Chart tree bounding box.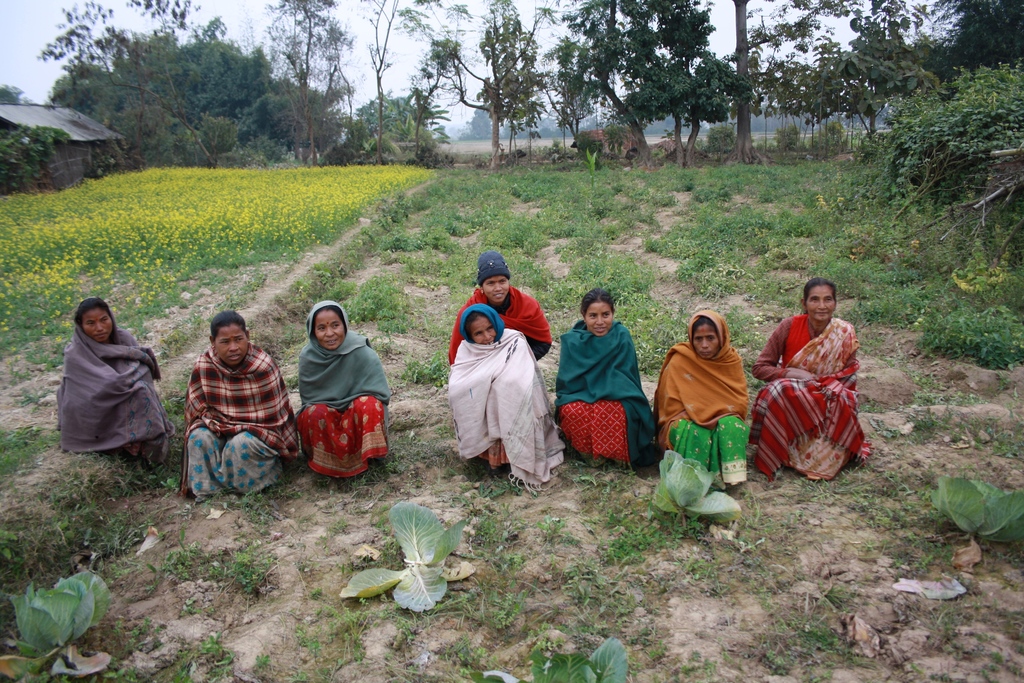
Charted: bbox=(384, 33, 479, 176).
